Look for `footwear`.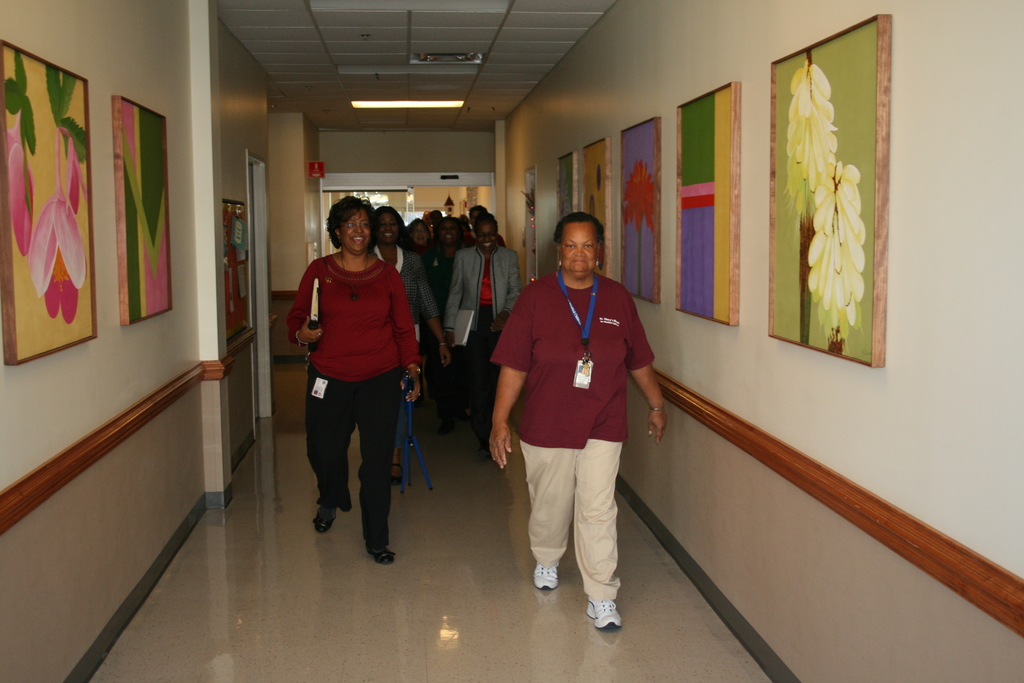
Found: [left=307, top=504, right=335, bottom=532].
